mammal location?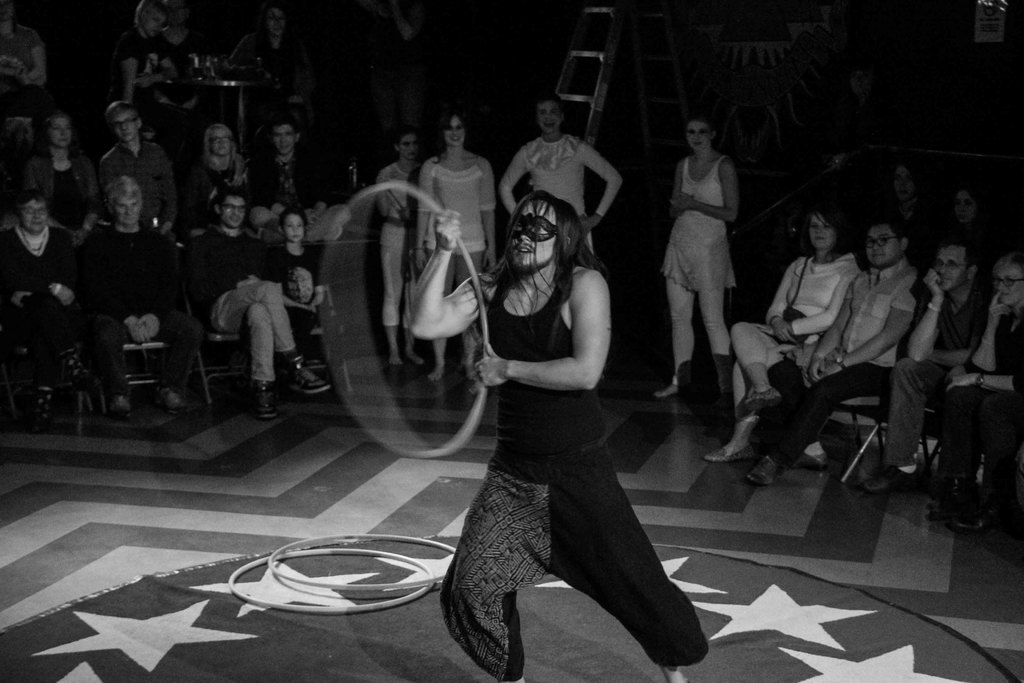
<box>657,113,735,407</box>
